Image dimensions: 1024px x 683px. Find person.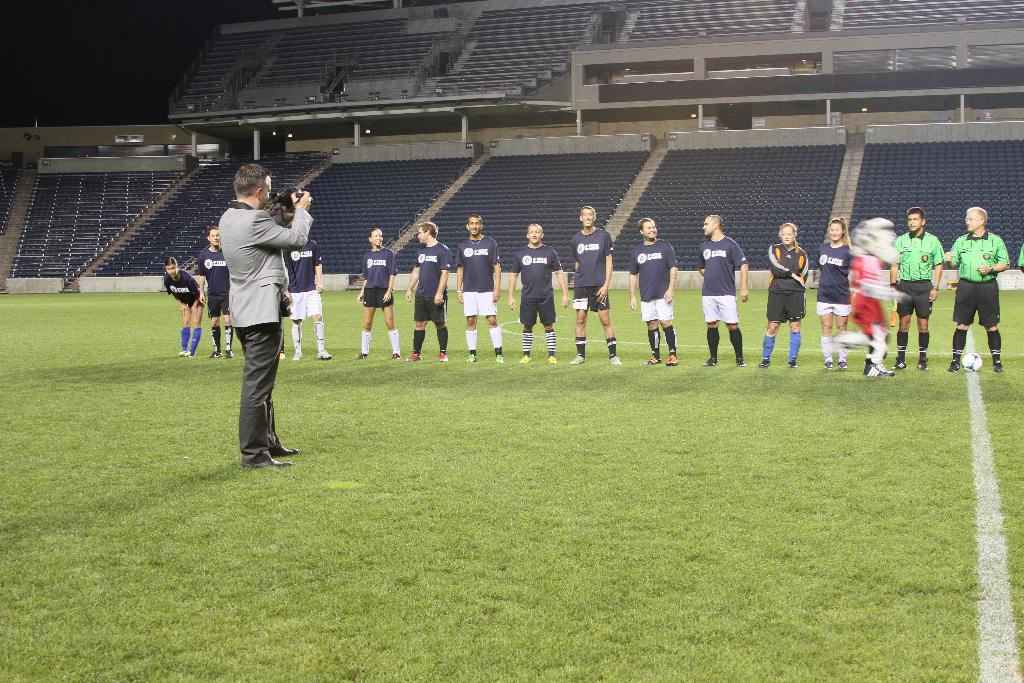
<bbox>699, 214, 751, 364</bbox>.
